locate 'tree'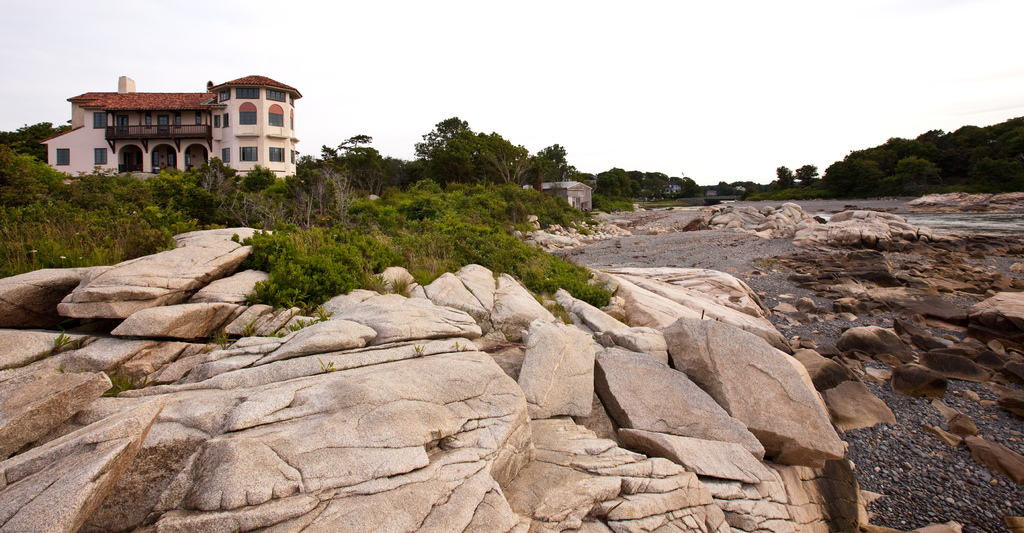
bbox=[414, 107, 467, 187]
